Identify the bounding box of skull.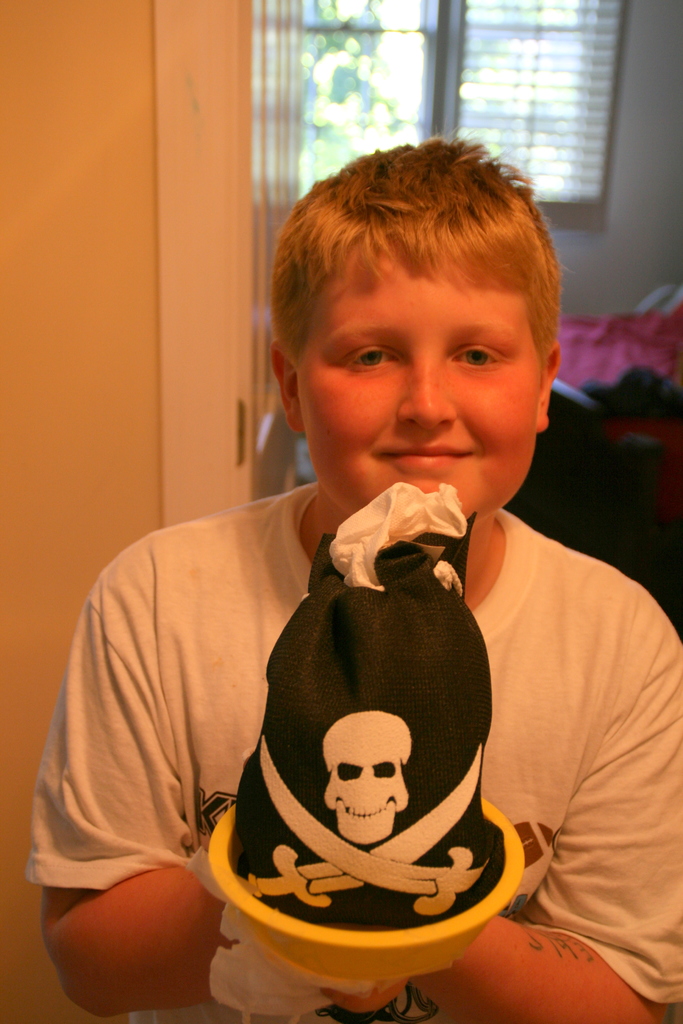
<region>324, 712, 415, 846</region>.
